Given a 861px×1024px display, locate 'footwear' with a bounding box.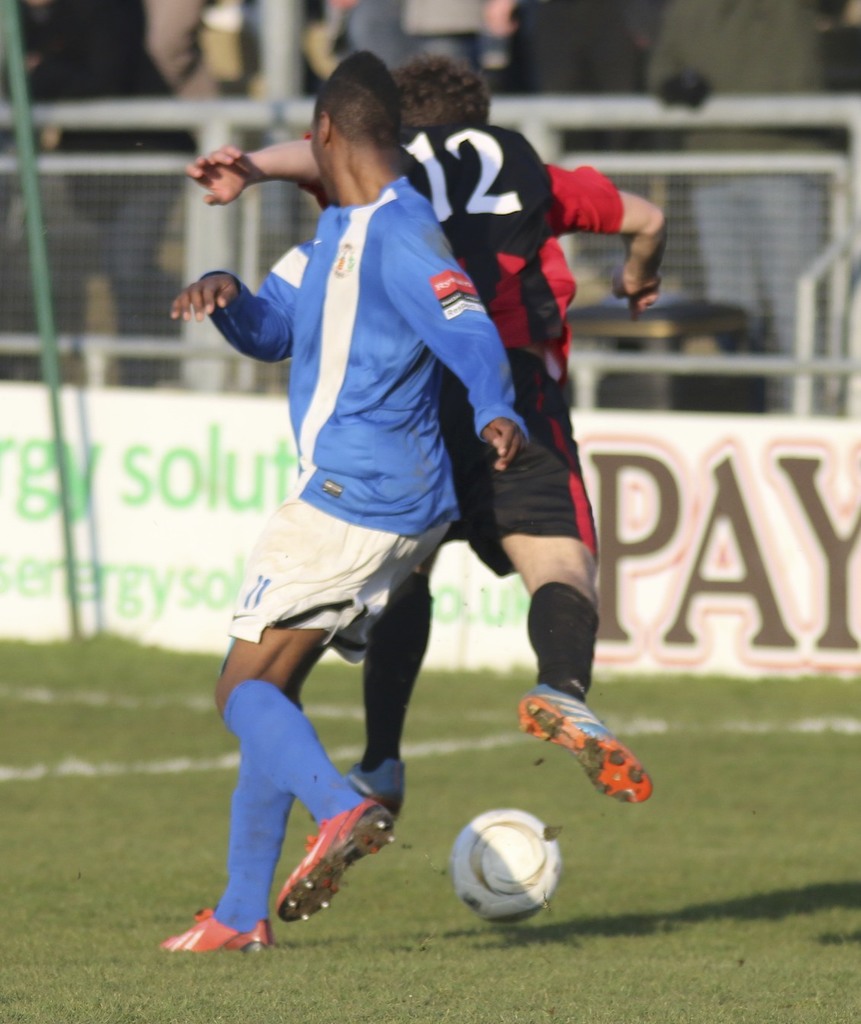
Located: <box>275,796,398,926</box>.
